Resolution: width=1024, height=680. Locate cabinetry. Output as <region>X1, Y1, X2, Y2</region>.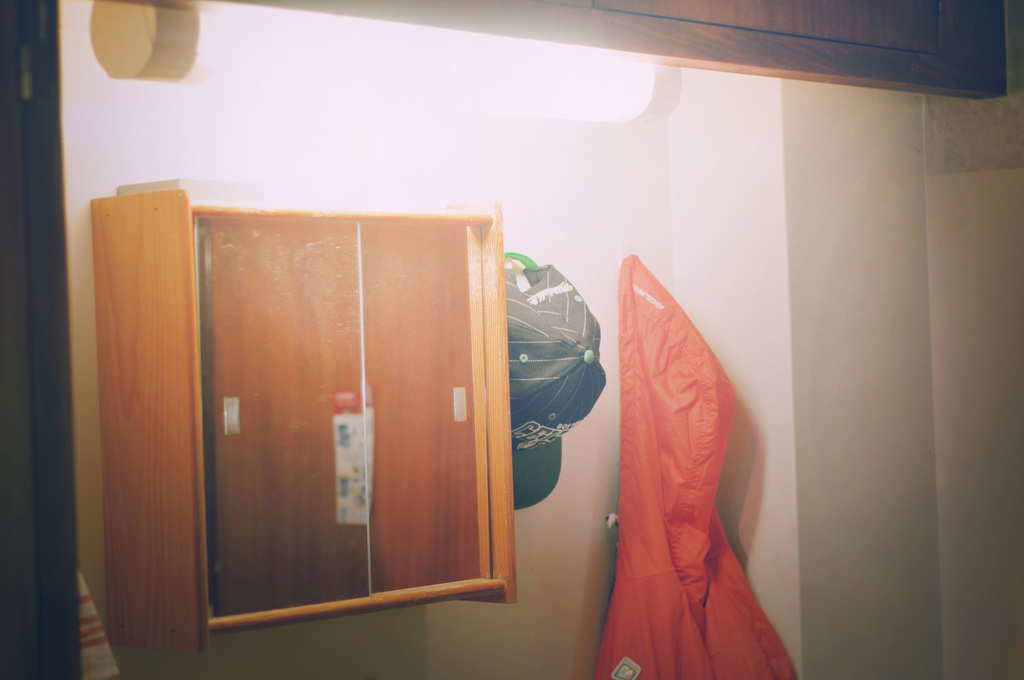
<region>107, 163, 556, 649</region>.
